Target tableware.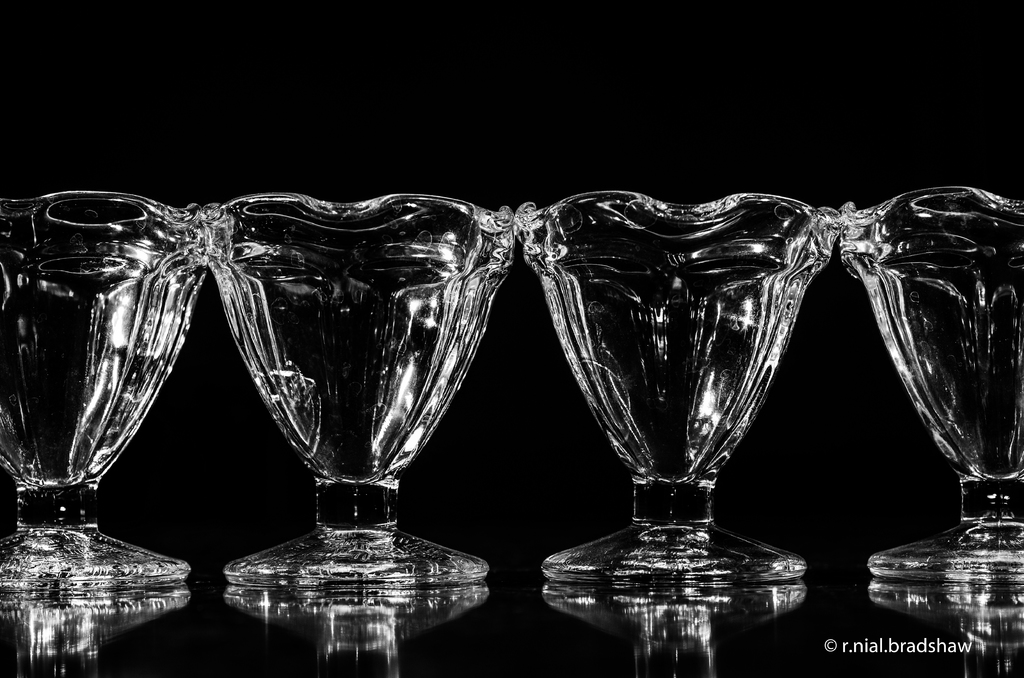
Target region: 194:191:510:595.
